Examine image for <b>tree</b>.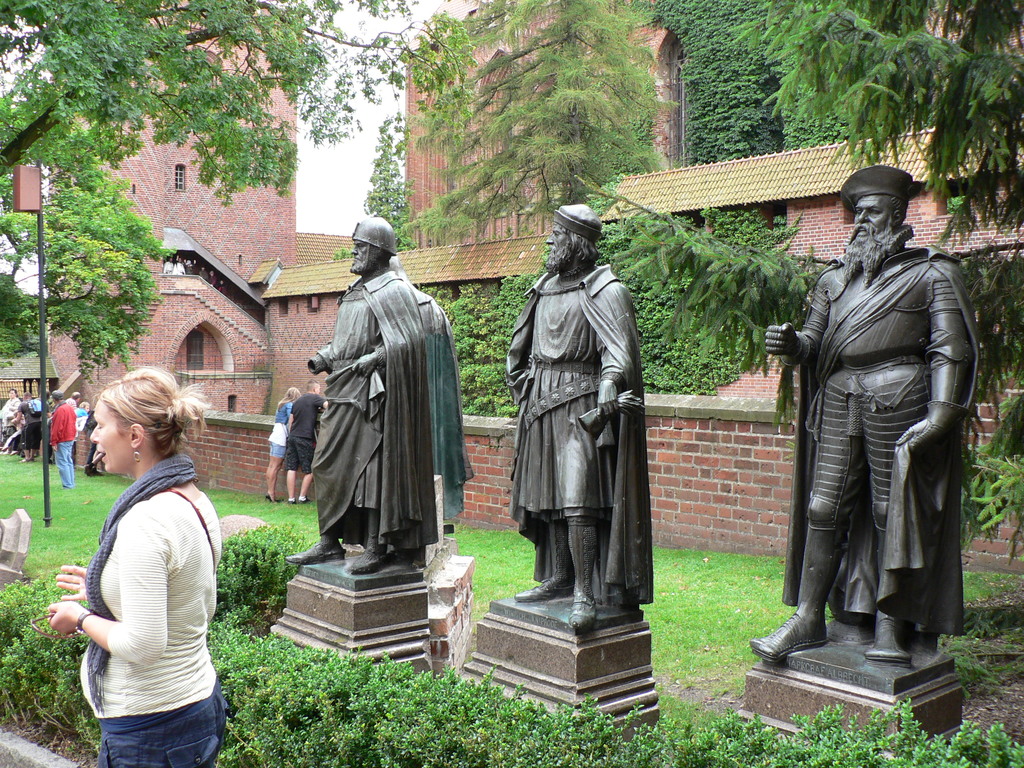
Examination result: (left=568, top=0, right=1023, bottom=426).
